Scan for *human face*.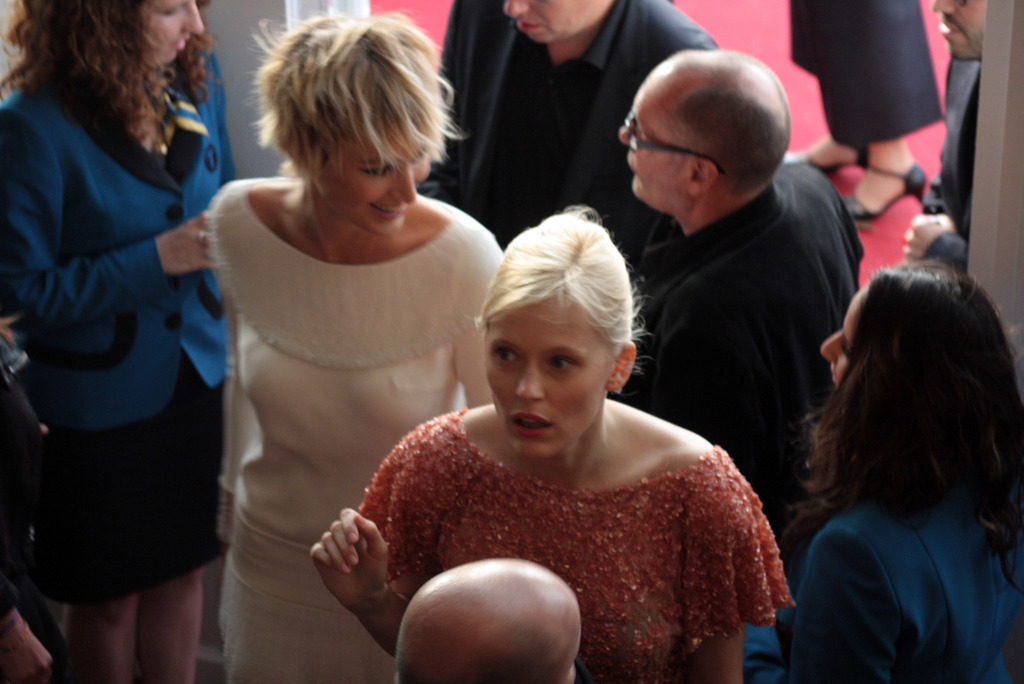
Scan result: <box>496,0,613,49</box>.
